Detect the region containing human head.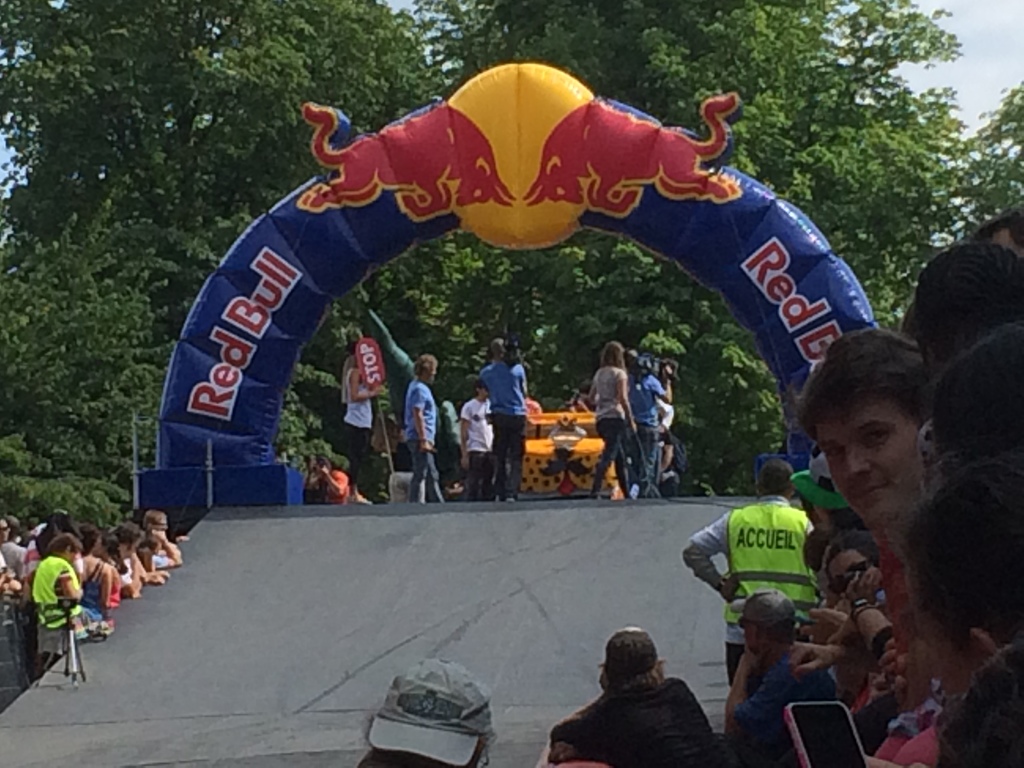
{"x1": 892, "y1": 452, "x2": 1023, "y2": 692}.
